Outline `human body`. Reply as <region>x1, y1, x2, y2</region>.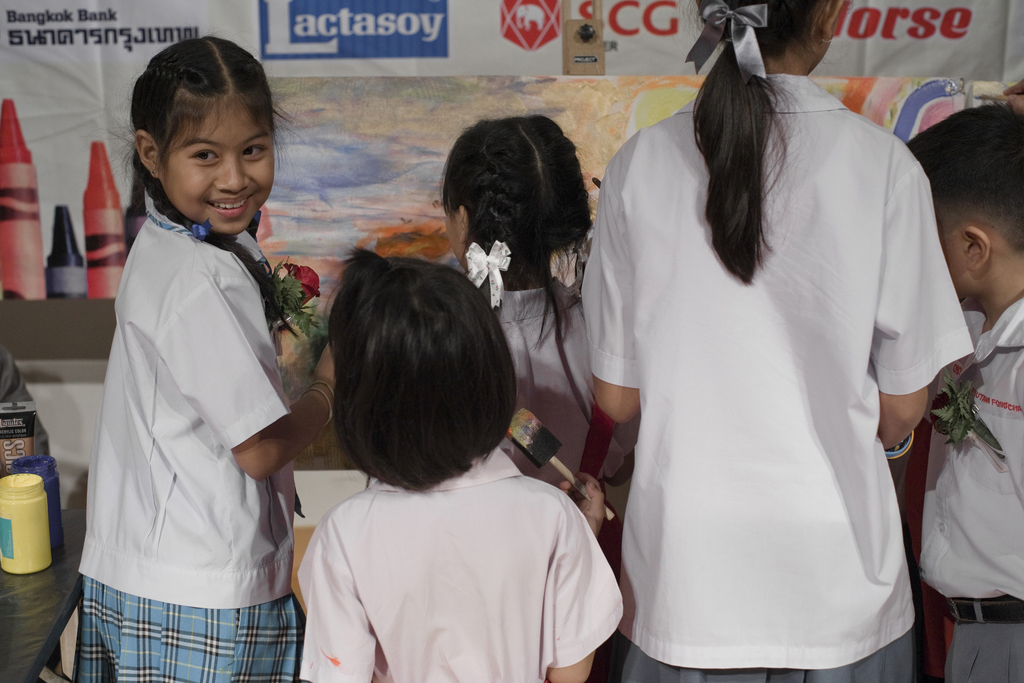
<region>922, 293, 1023, 682</region>.
